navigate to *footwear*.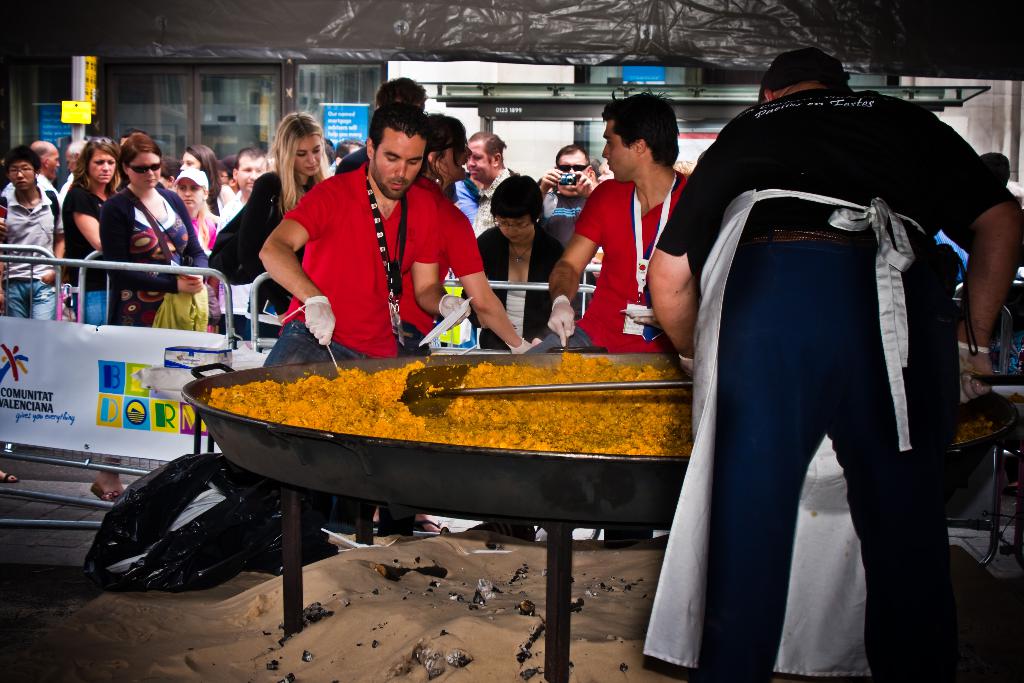
Navigation target: 83, 476, 124, 507.
